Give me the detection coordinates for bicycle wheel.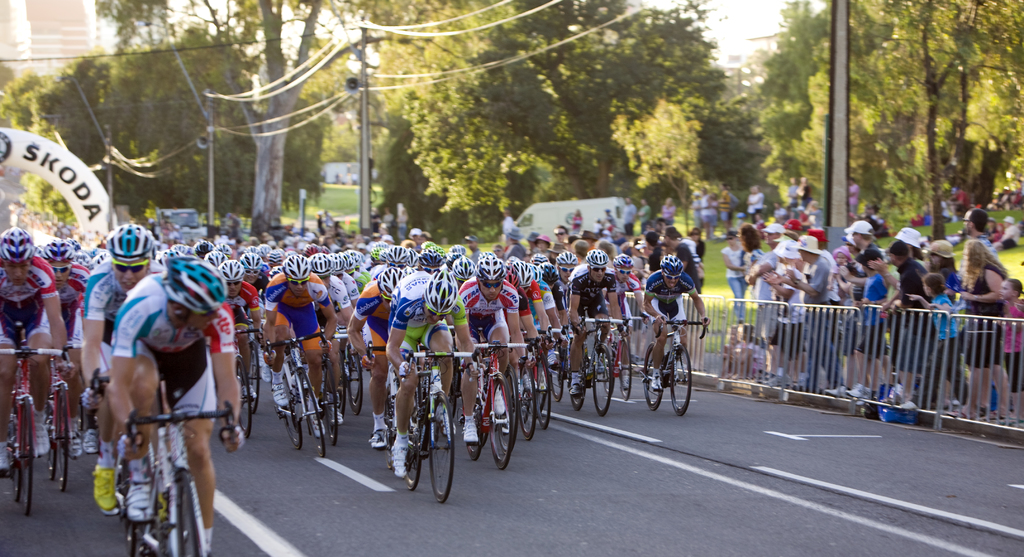
[x1=280, y1=383, x2=305, y2=451].
